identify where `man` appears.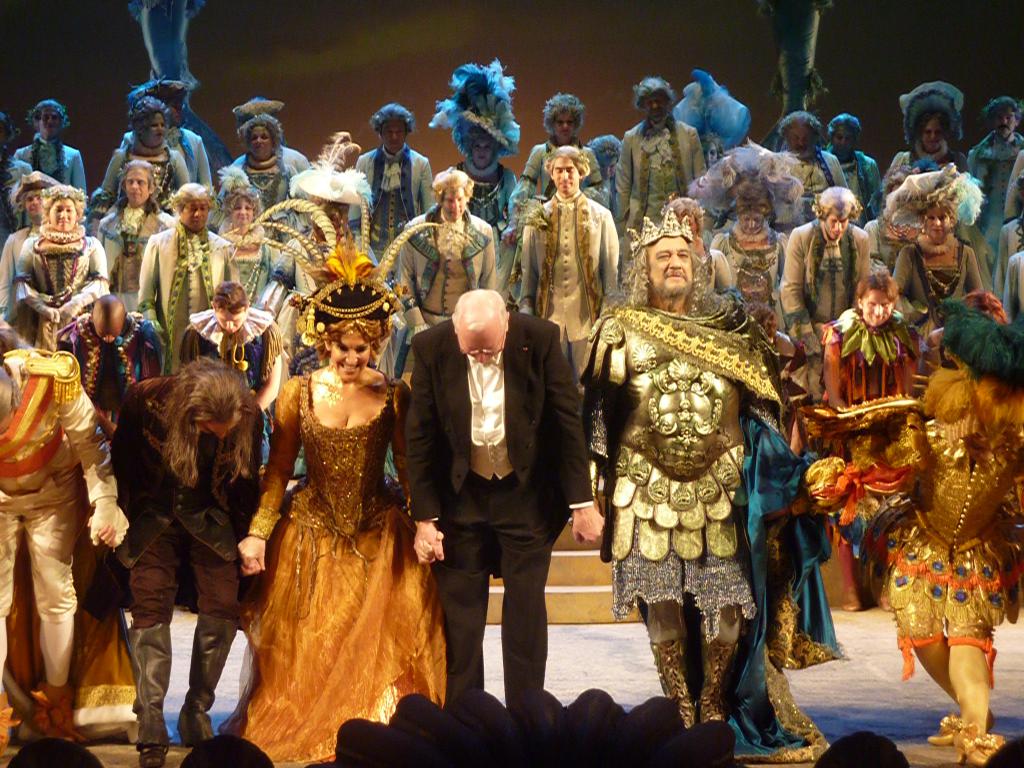
Appears at Rect(514, 143, 621, 392).
